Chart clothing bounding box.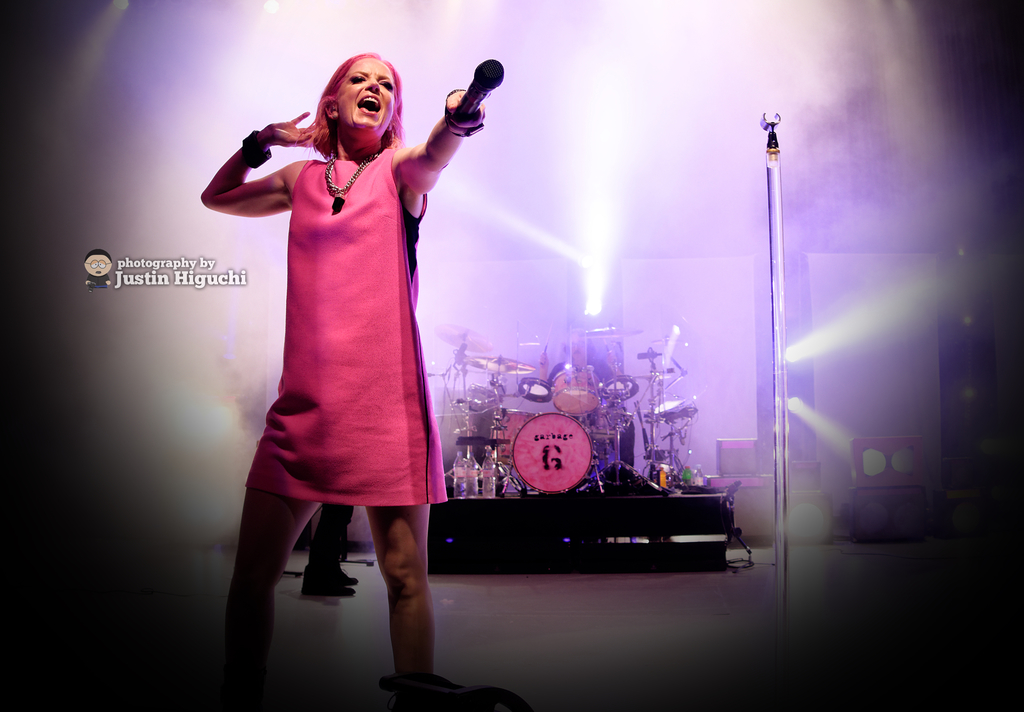
Charted: 241 137 451 509.
